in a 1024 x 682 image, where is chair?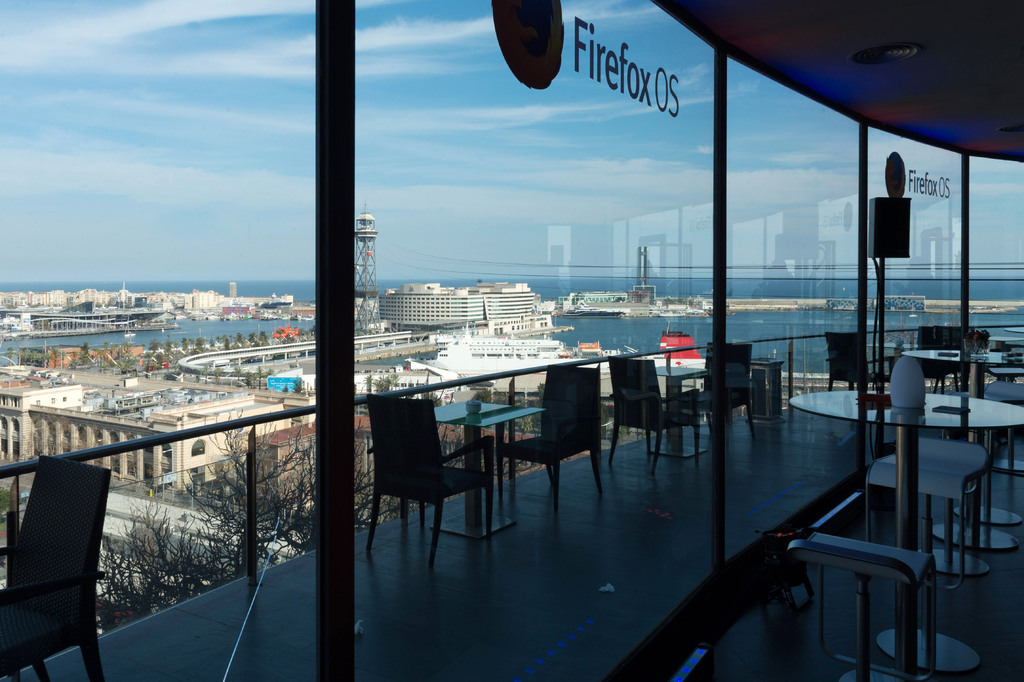
detection(916, 329, 961, 392).
